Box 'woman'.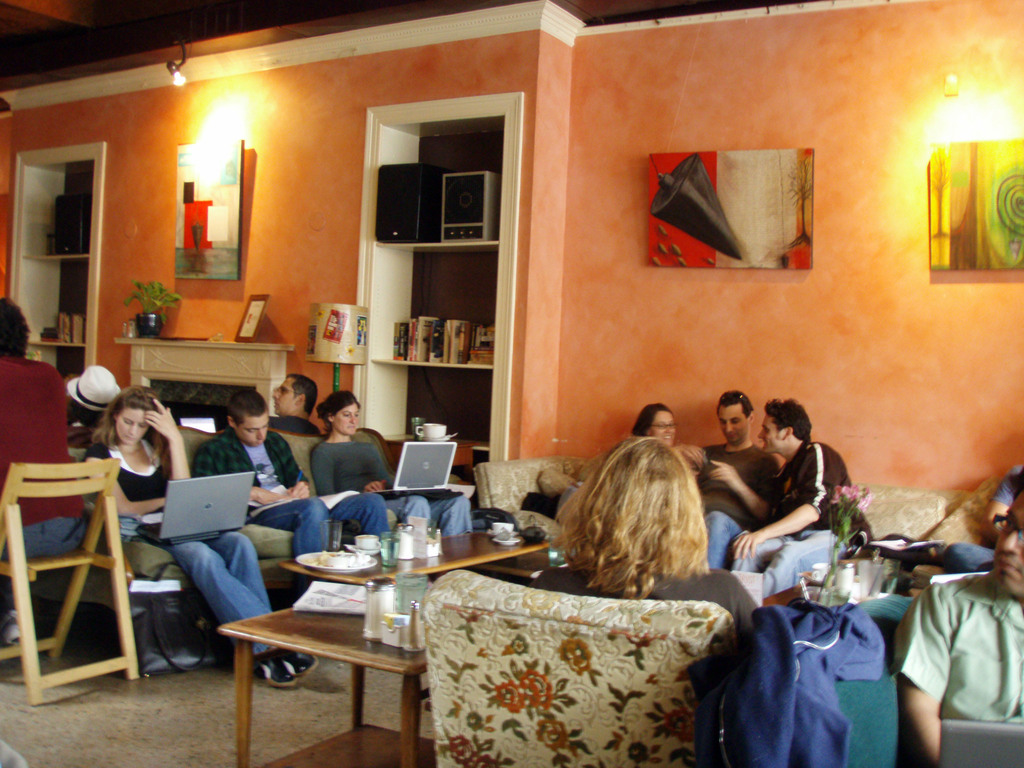
l=83, t=385, r=320, b=684.
